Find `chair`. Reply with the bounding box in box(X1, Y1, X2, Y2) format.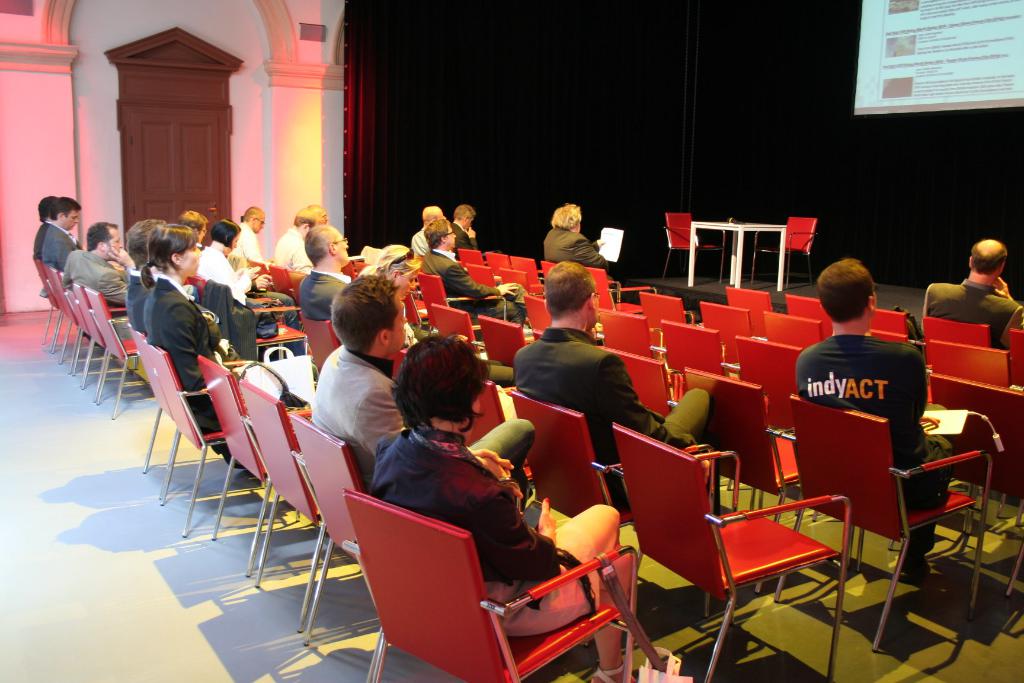
box(129, 315, 175, 493).
